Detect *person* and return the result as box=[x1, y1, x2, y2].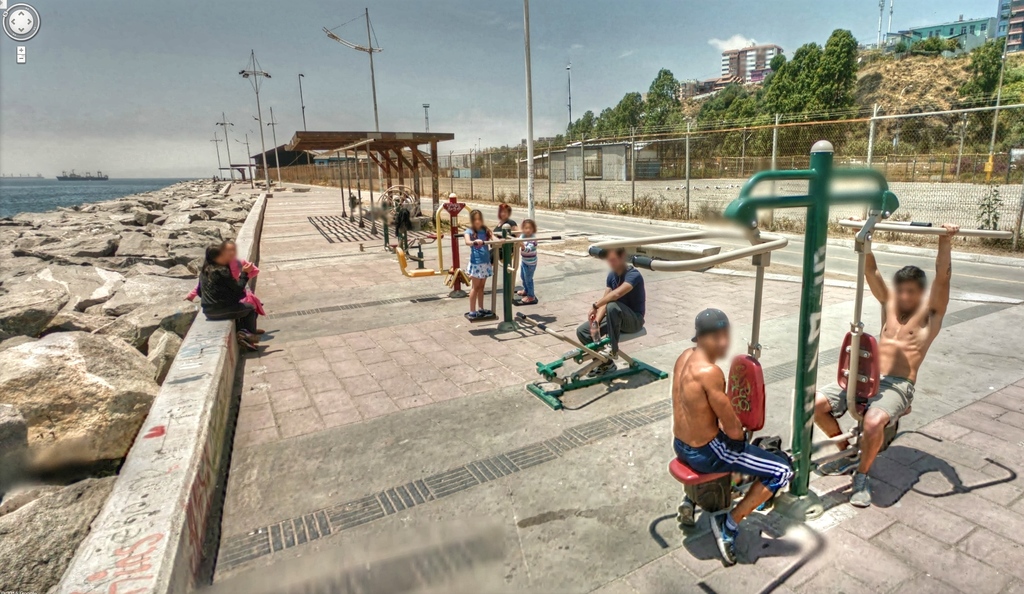
box=[464, 209, 493, 317].
